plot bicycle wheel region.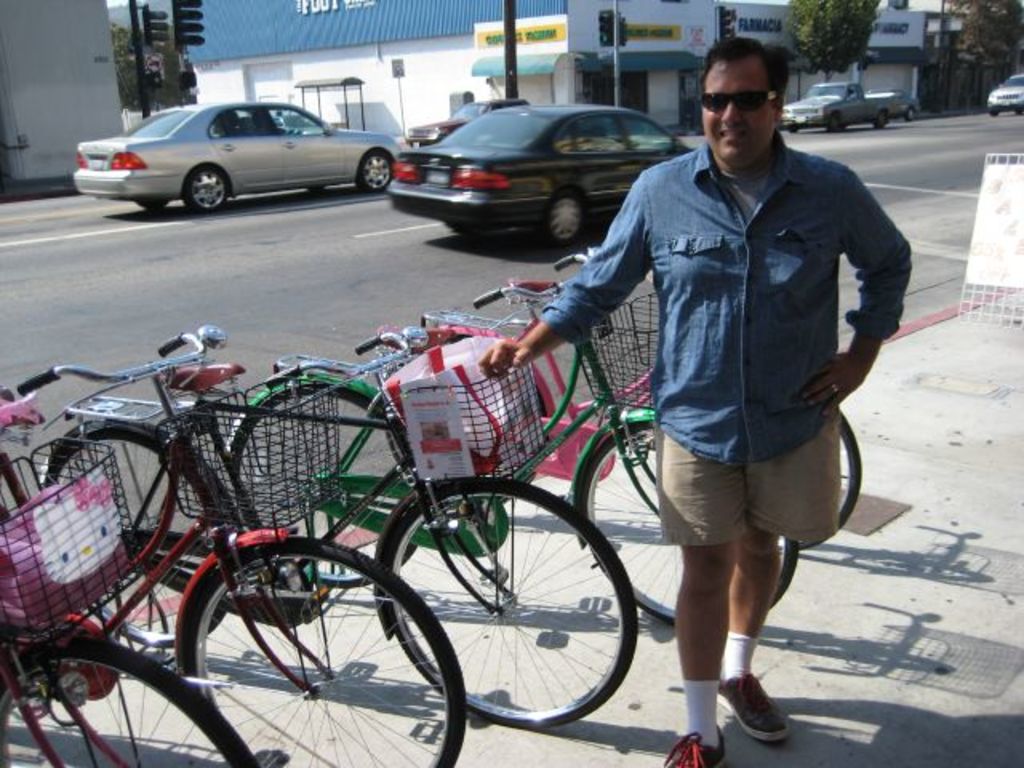
Plotted at left=803, top=408, right=862, bottom=547.
